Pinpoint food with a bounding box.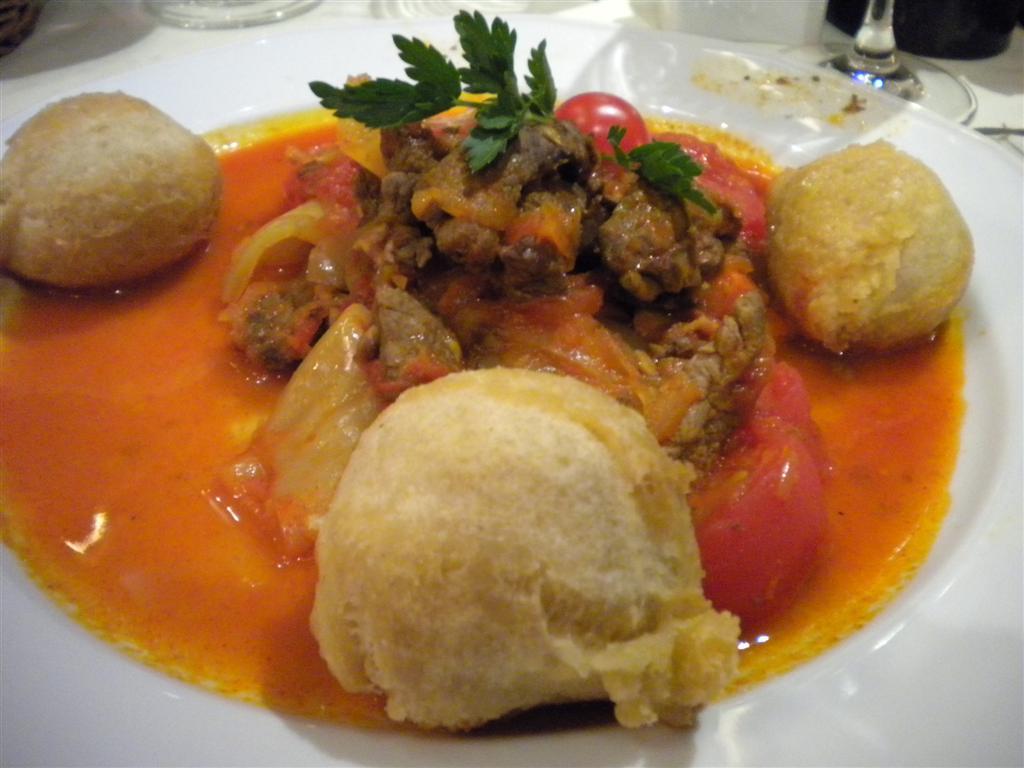
rect(162, 114, 1021, 701).
